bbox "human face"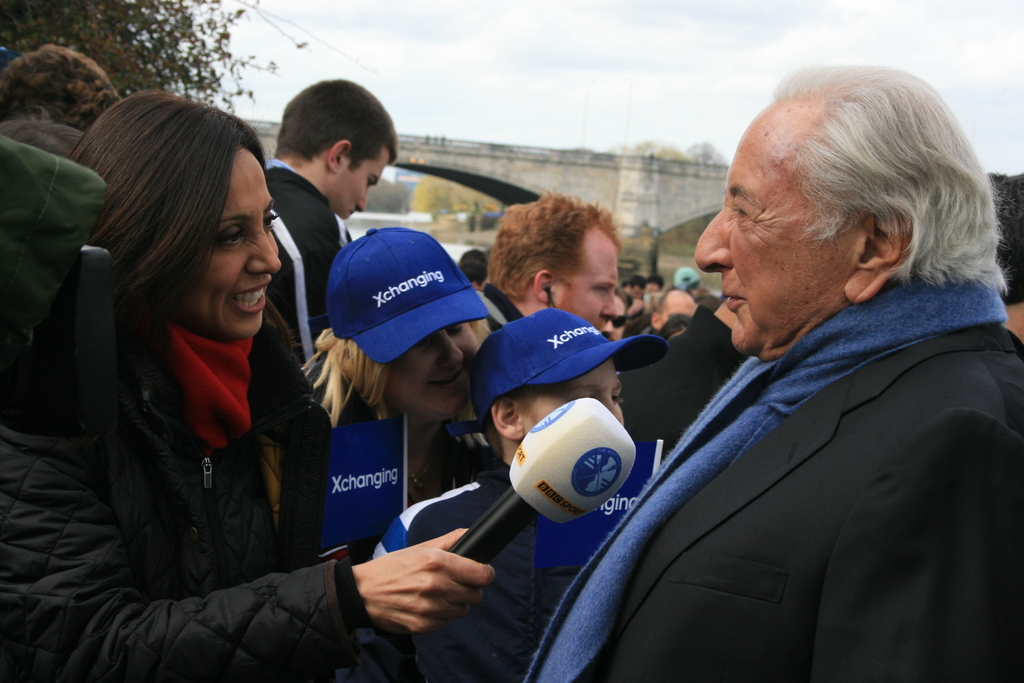
rect(691, 97, 909, 358)
